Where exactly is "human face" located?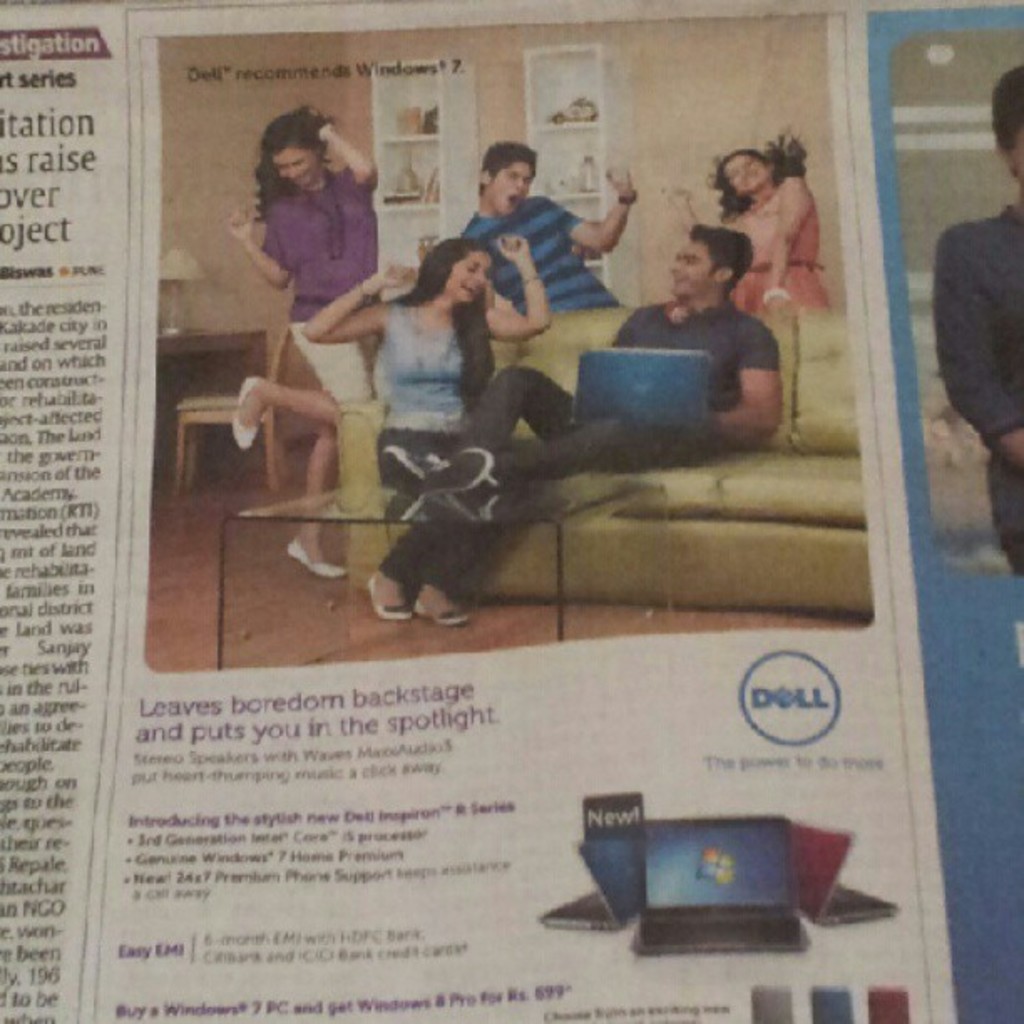
Its bounding box is locate(669, 239, 713, 296).
